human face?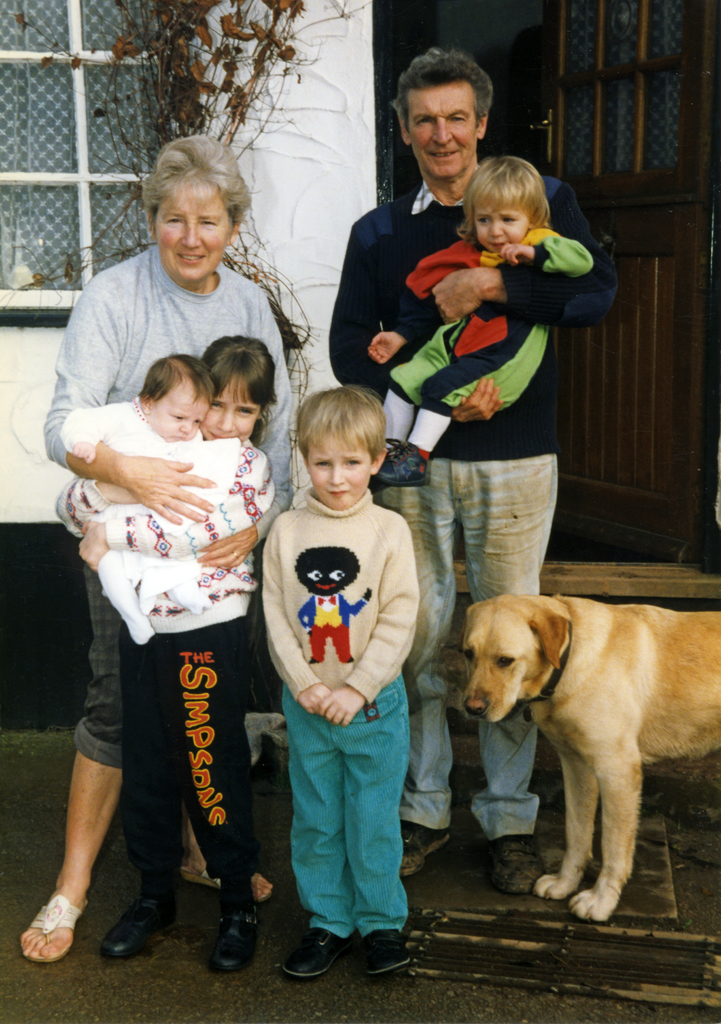
left=153, top=180, right=233, bottom=287
